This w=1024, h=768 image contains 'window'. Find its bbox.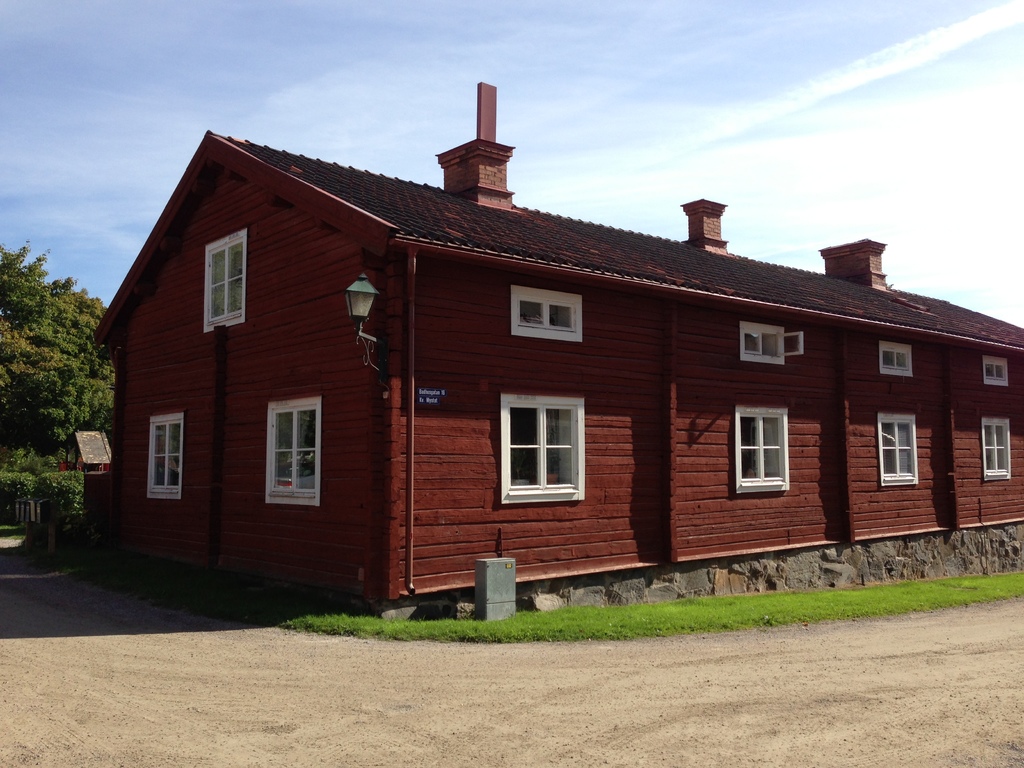
514, 394, 589, 502.
